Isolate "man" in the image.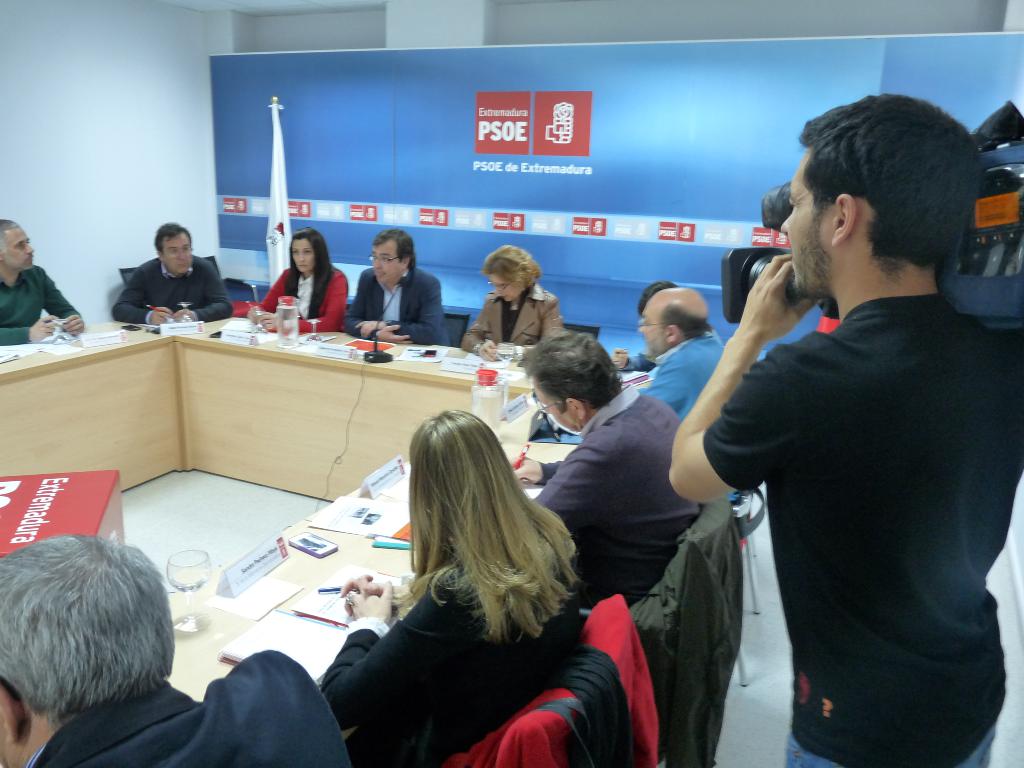
Isolated region: rect(511, 328, 704, 606).
